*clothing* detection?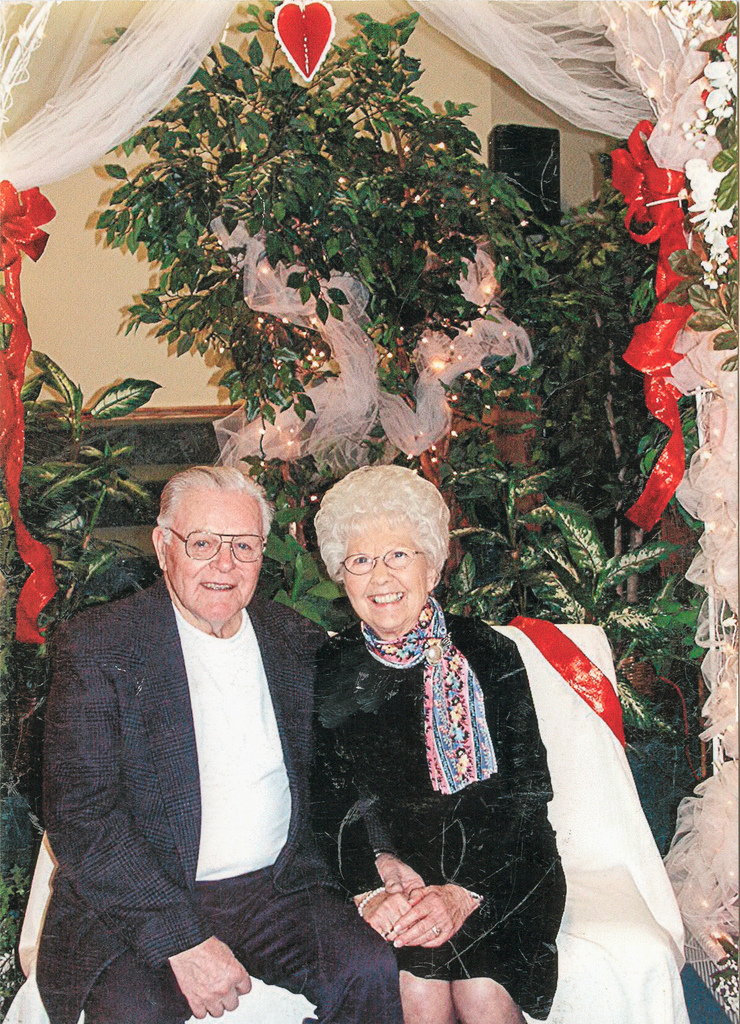
rect(32, 575, 394, 1023)
